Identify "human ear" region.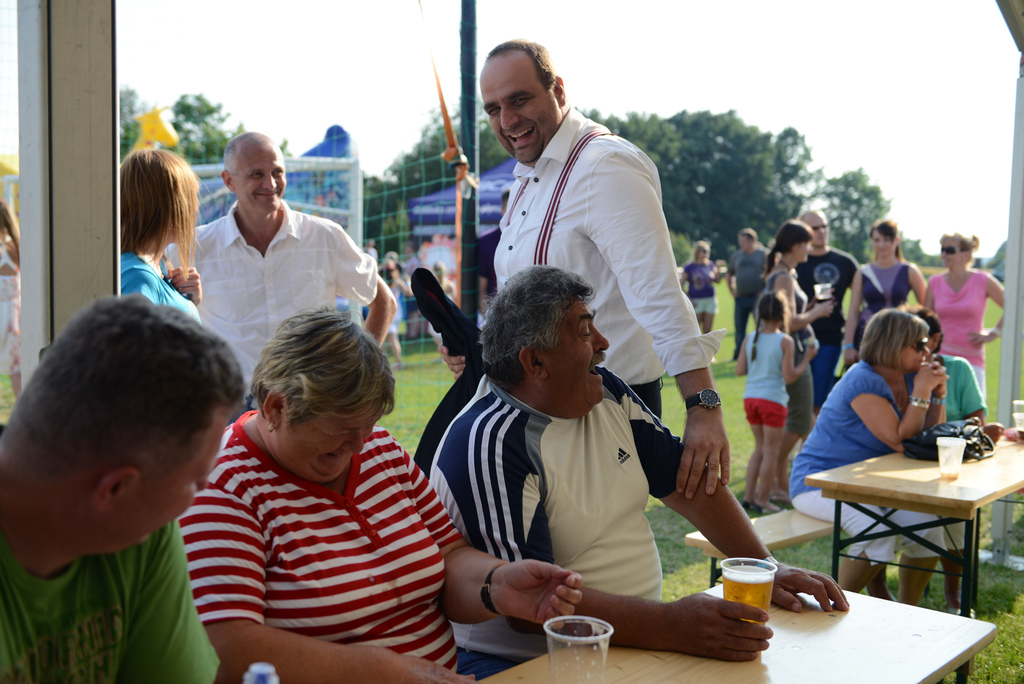
Region: [93, 462, 141, 517].
